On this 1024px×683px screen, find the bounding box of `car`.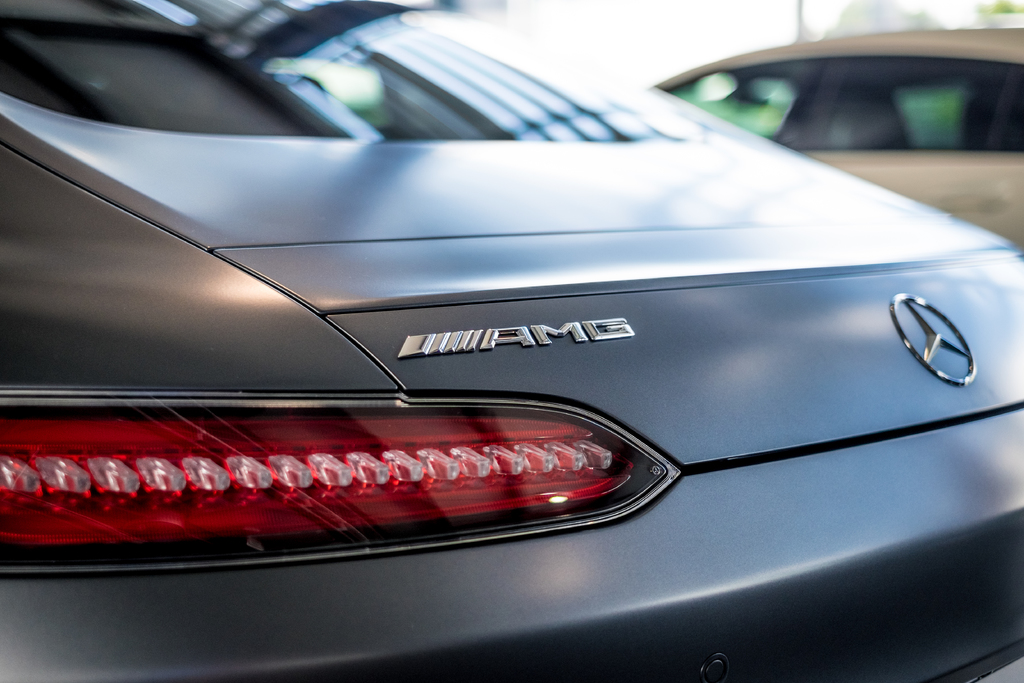
Bounding box: [left=0, top=0, right=1023, bottom=682].
